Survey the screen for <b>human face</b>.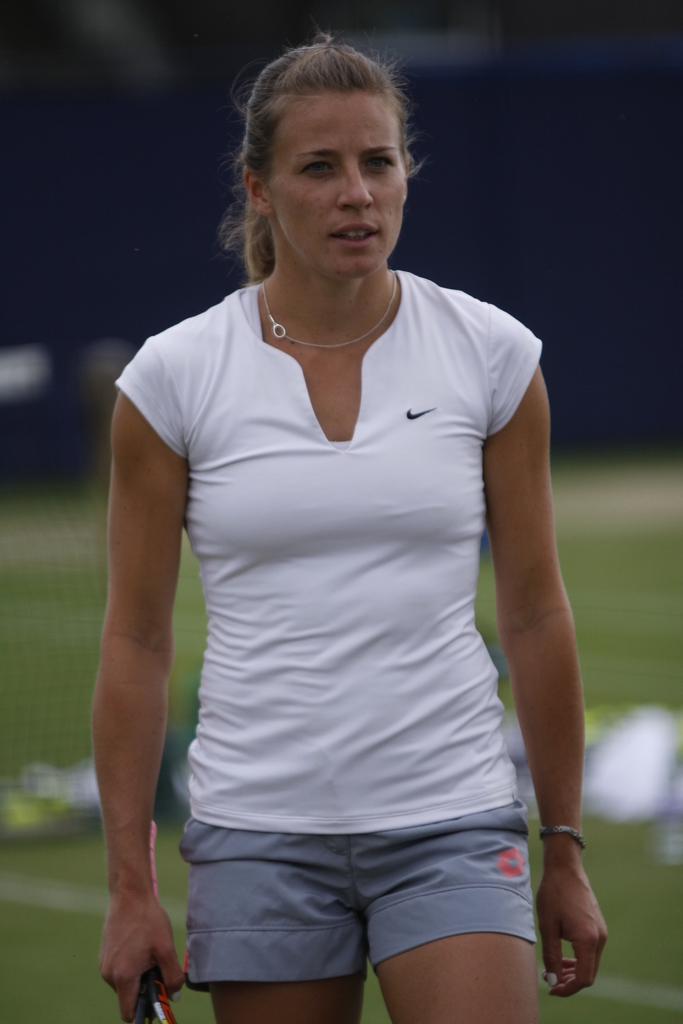
Survey found: 265/95/420/280.
